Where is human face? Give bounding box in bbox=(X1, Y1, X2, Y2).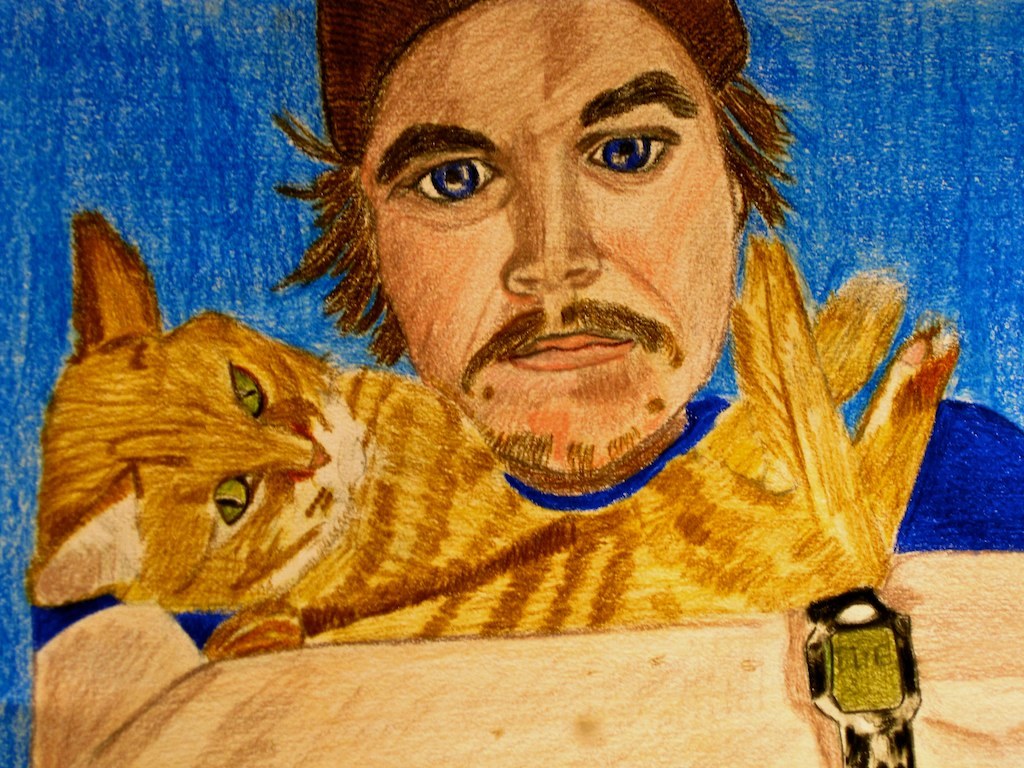
bbox=(371, 0, 734, 494).
